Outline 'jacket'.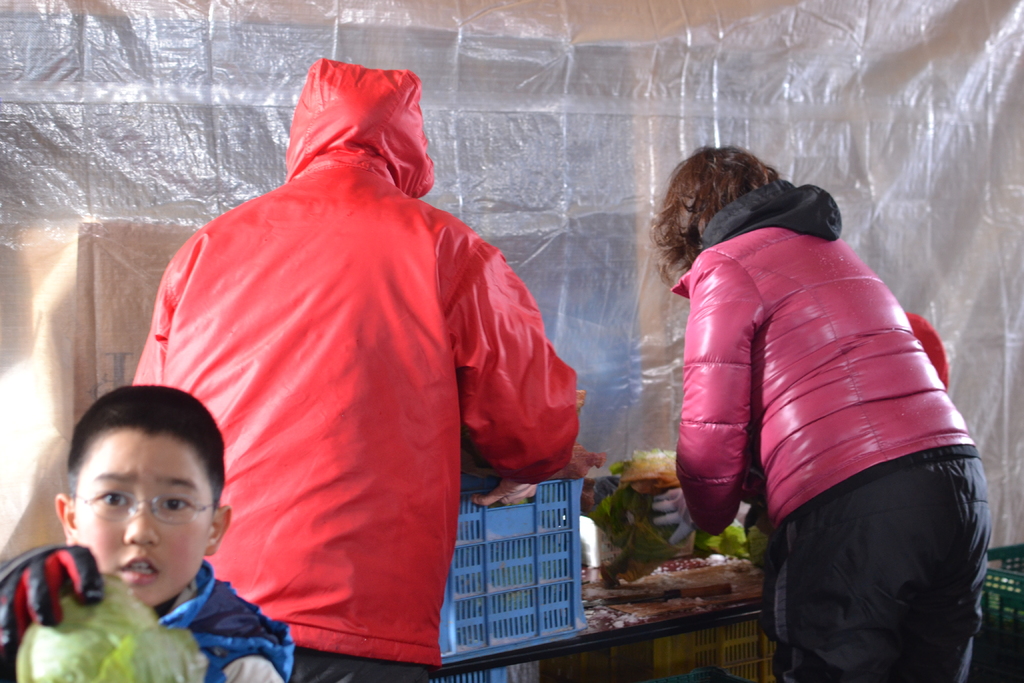
Outline: [x1=130, y1=52, x2=581, y2=671].
